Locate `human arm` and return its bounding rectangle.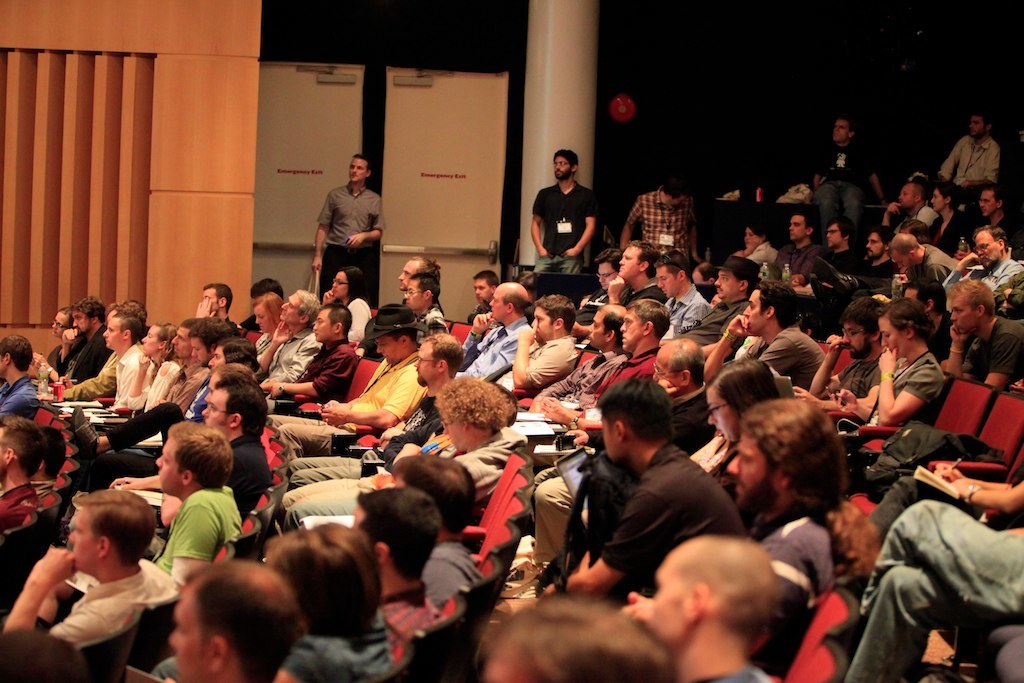
[left=805, top=334, right=868, bottom=400].
